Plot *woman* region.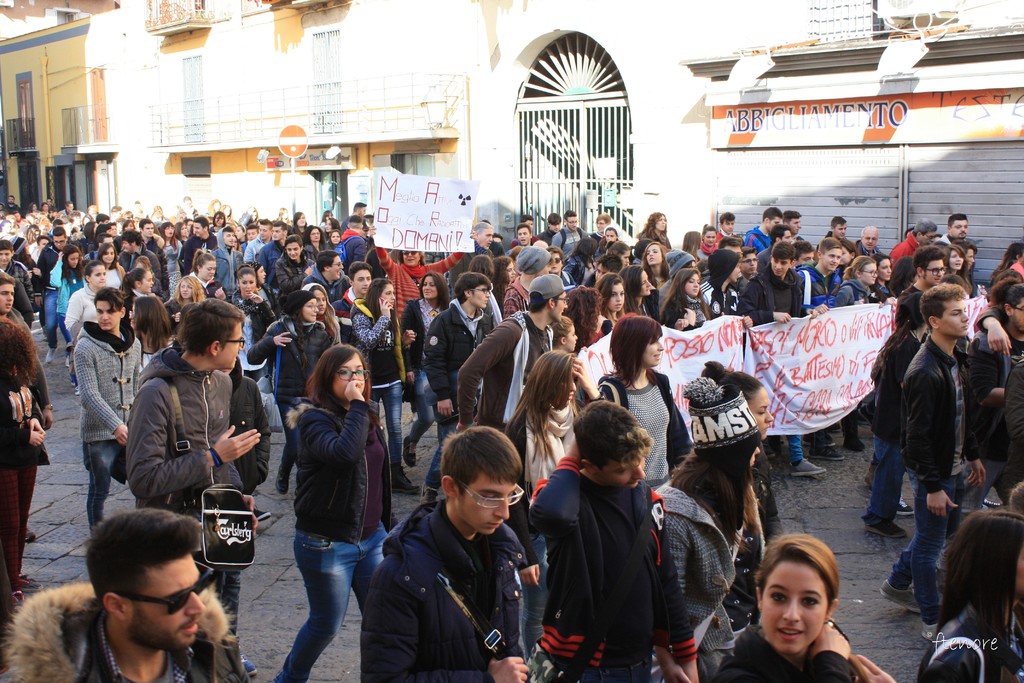
Plotted at 268,323,391,673.
